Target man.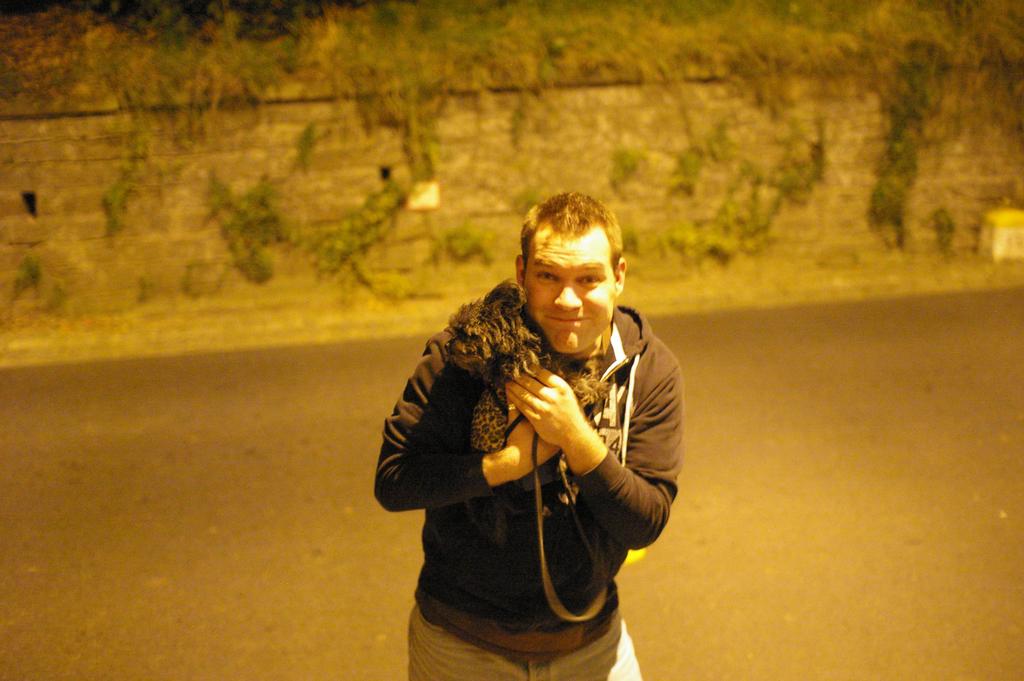
Target region: (365,193,708,665).
